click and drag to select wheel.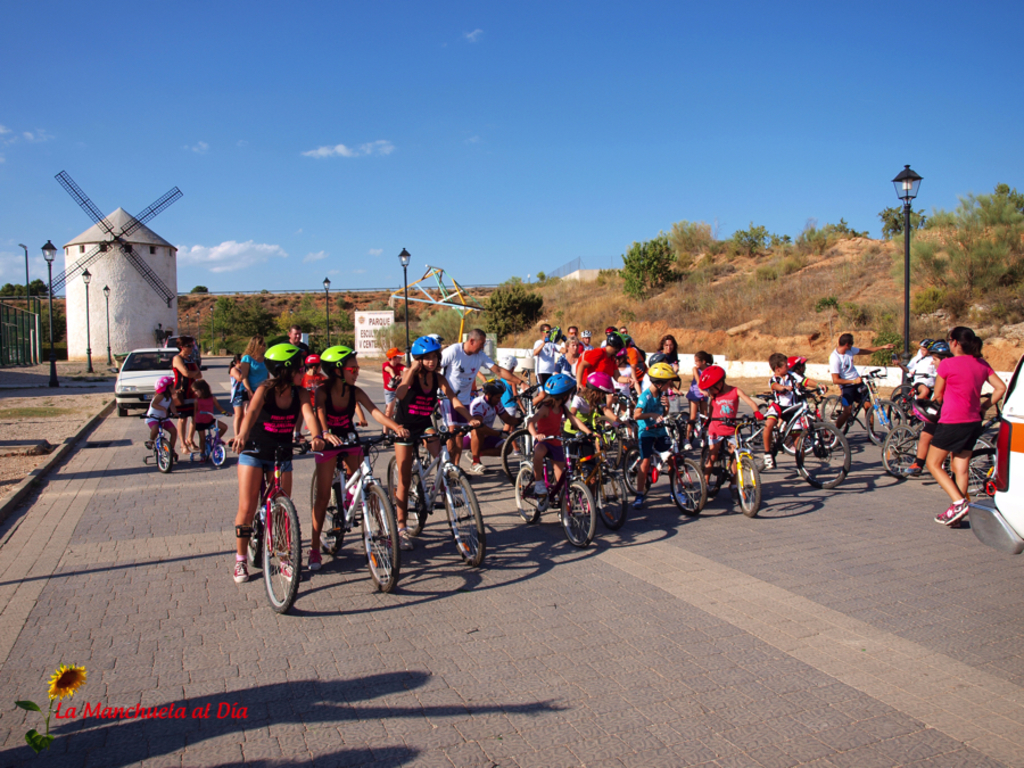
Selection: box=[499, 428, 539, 481].
